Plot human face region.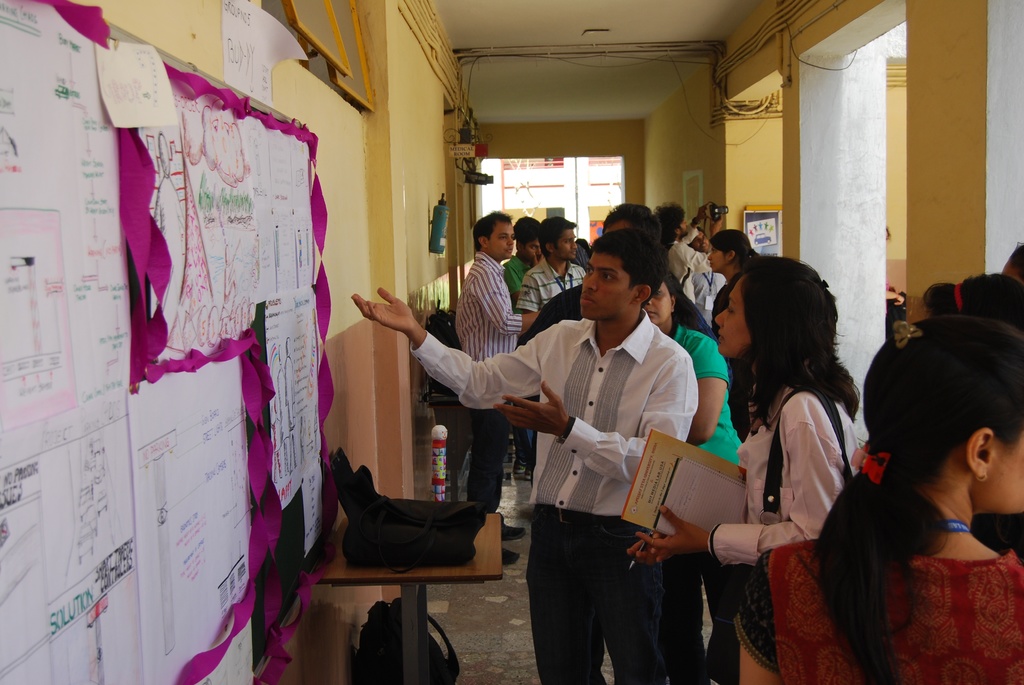
Plotted at region(706, 244, 728, 269).
